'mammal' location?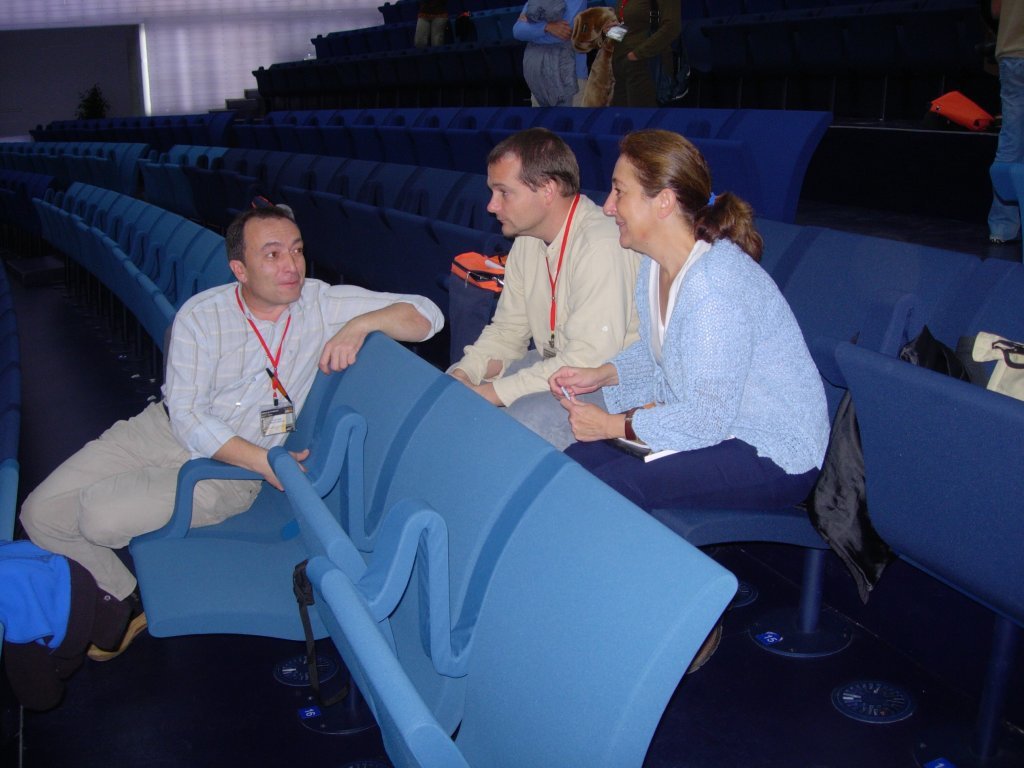
<region>604, 0, 689, 100</region>
